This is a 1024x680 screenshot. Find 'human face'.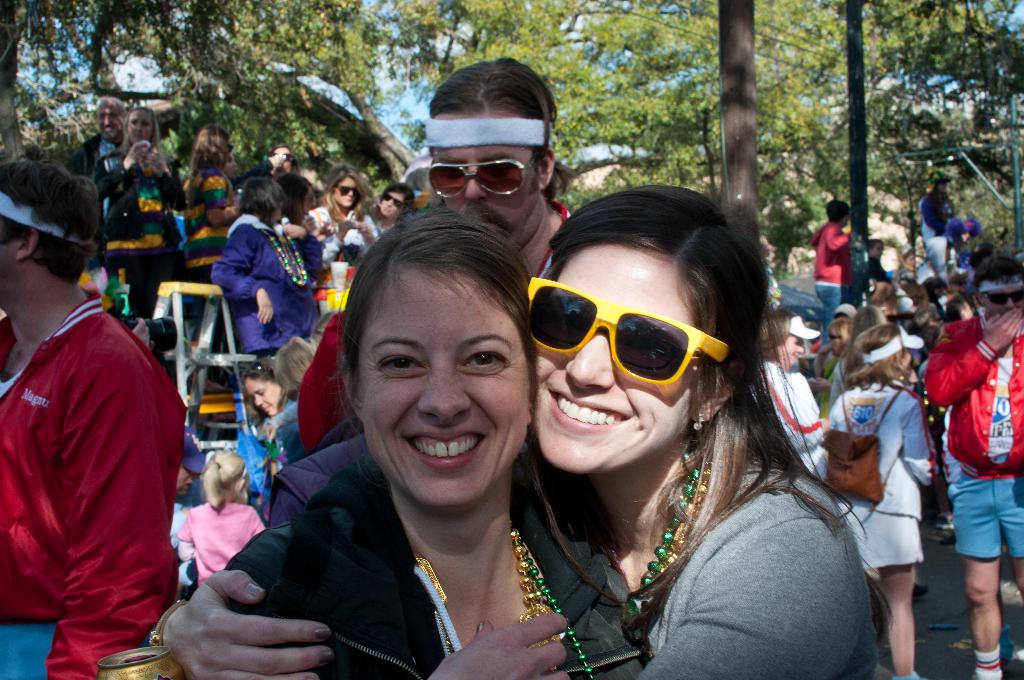
Bounding box: BBox(538, 248, 699, 471).
